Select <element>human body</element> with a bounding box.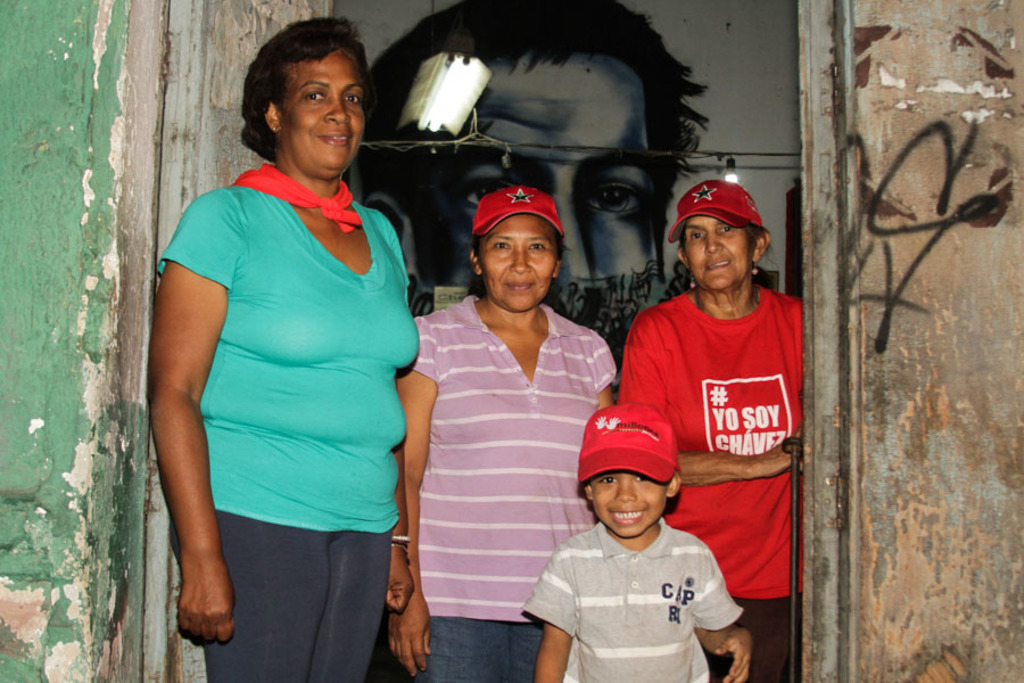
bbox=(530, 519, 755, 682).
